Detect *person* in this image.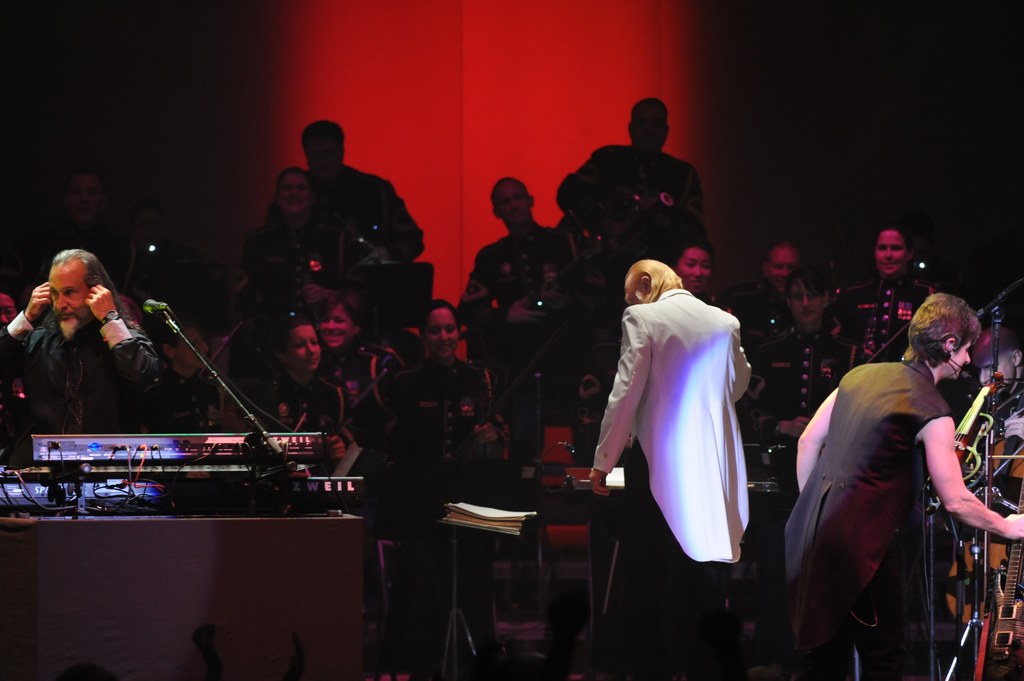
Detection: (669,240,715,301).
